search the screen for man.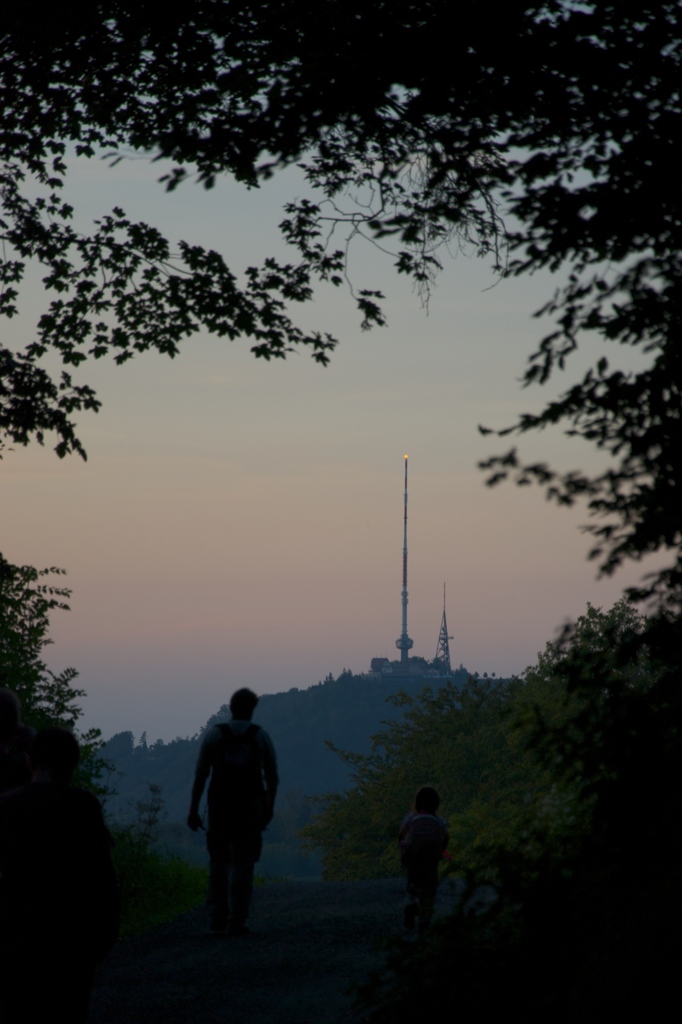
Found at [186, 685, 285, 938].
